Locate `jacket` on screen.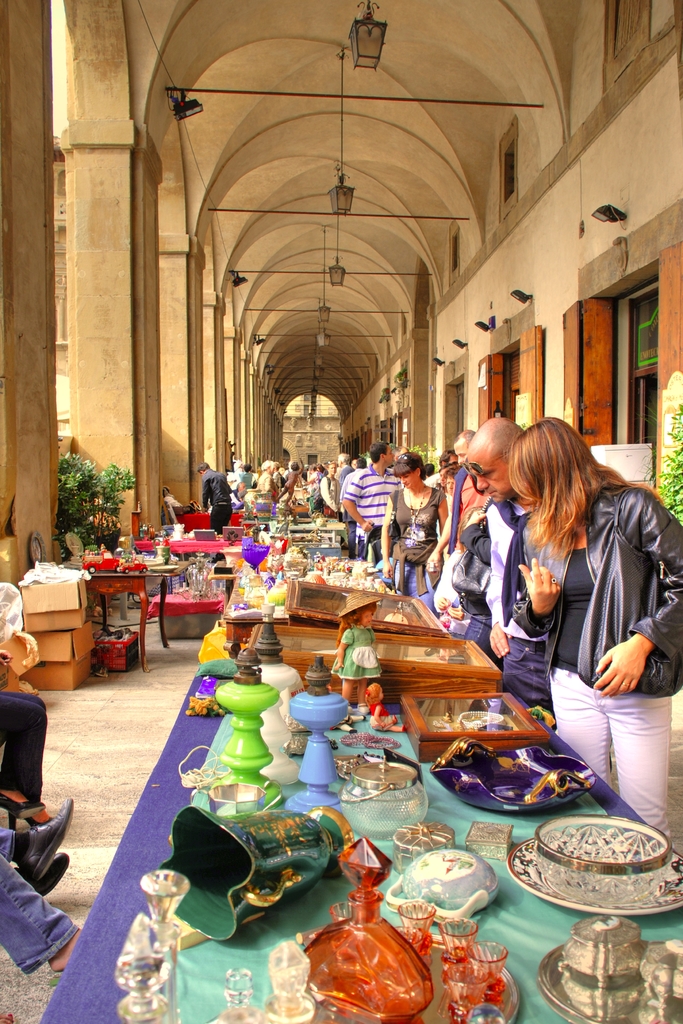
On screen at {"left": 508, "top": 481, "right": 682, "bottom": 692}.
